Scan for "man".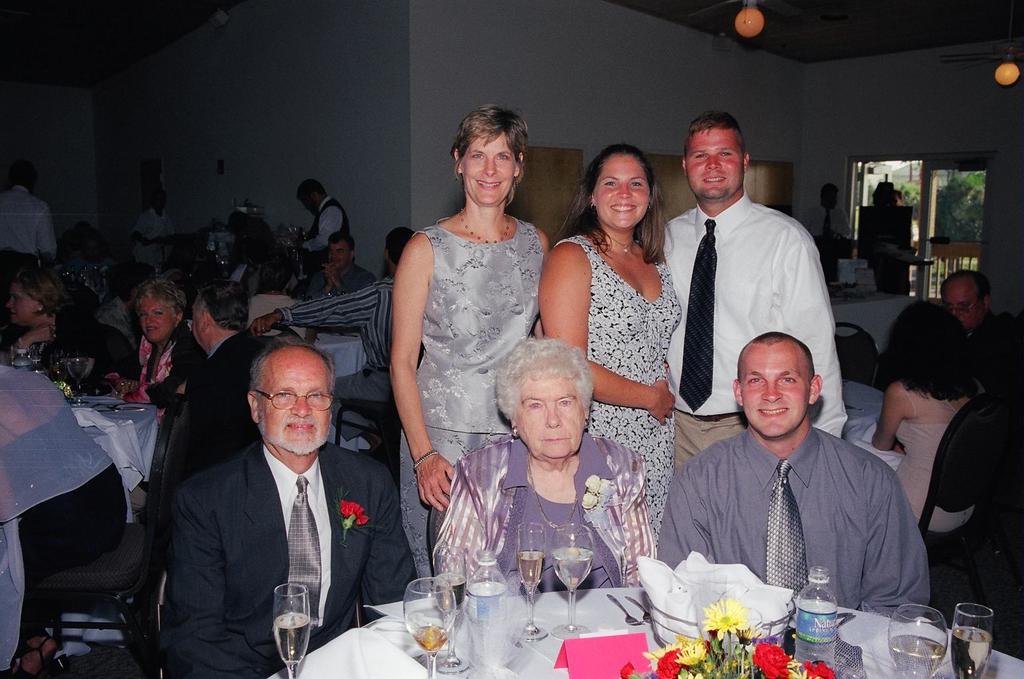
Scan result: (x1=299, y1=229, x2=375, y2=300).
